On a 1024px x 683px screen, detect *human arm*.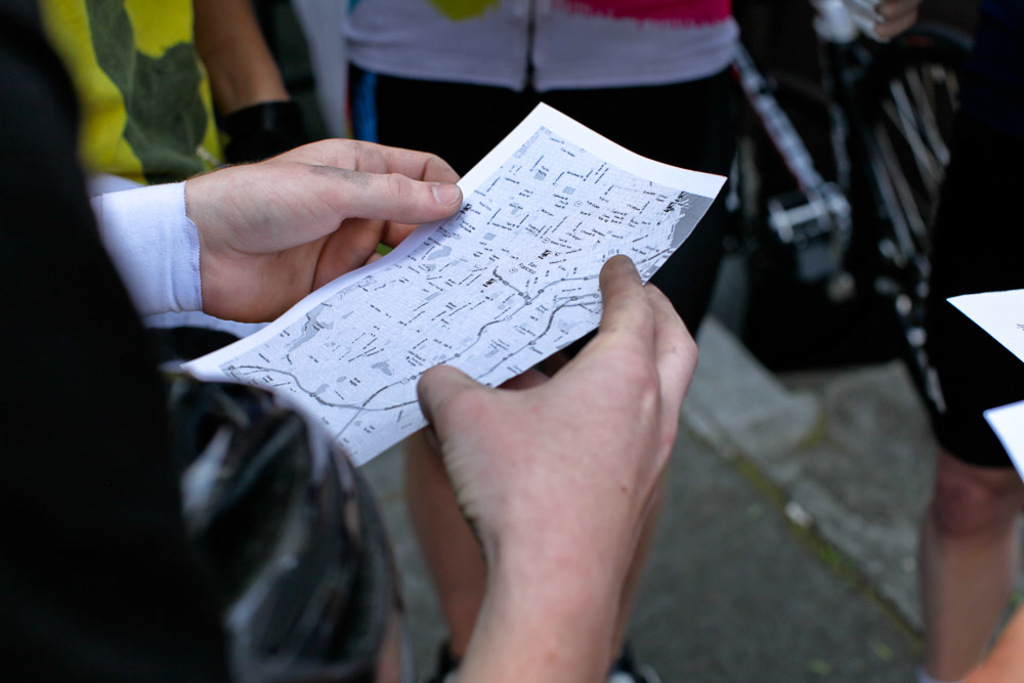
[left=416, top=268, right=693, bottom=682].
